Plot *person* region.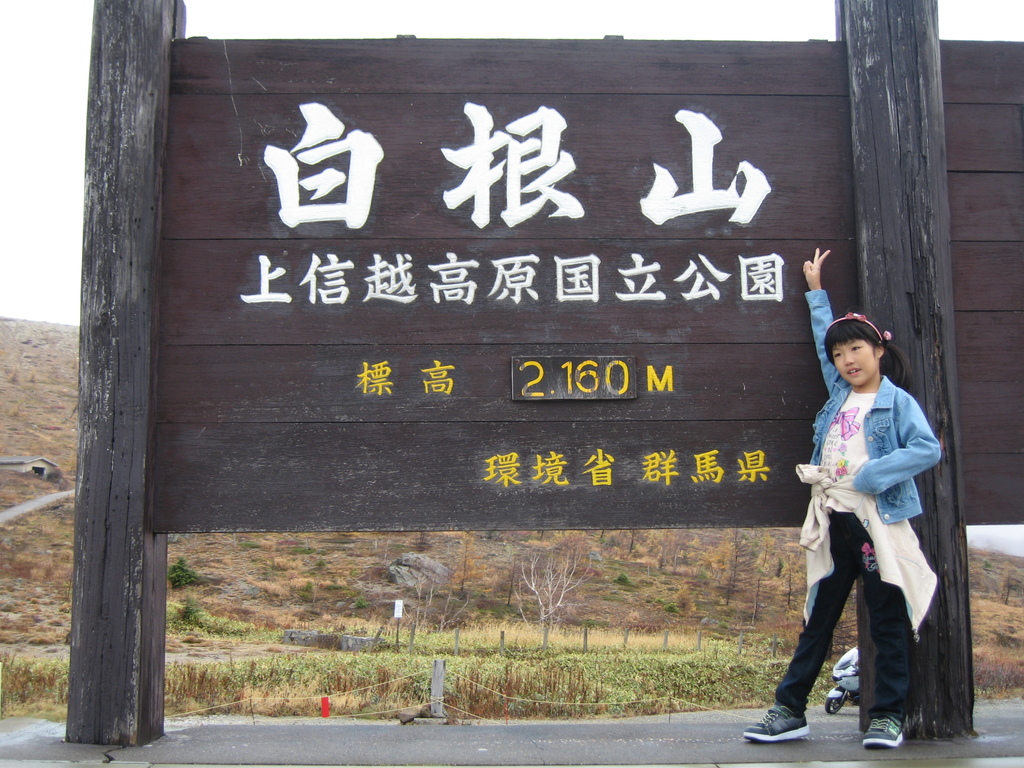
Plotted at region(778, 312, 945, 751).
